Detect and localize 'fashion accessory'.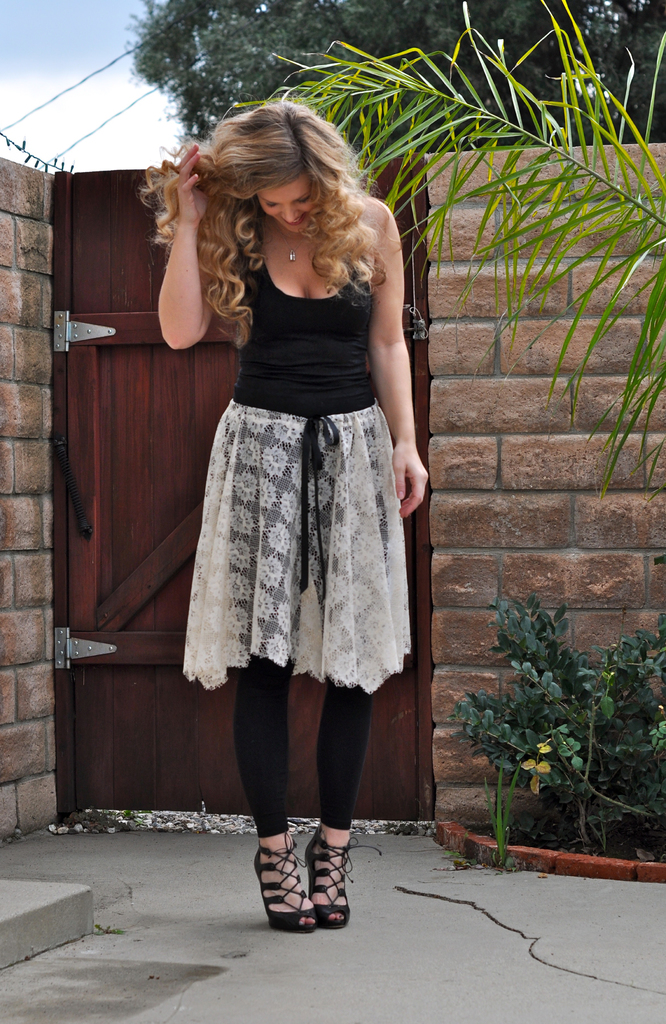
Localized at [left=252, top=841, right=316, bottom=930].
